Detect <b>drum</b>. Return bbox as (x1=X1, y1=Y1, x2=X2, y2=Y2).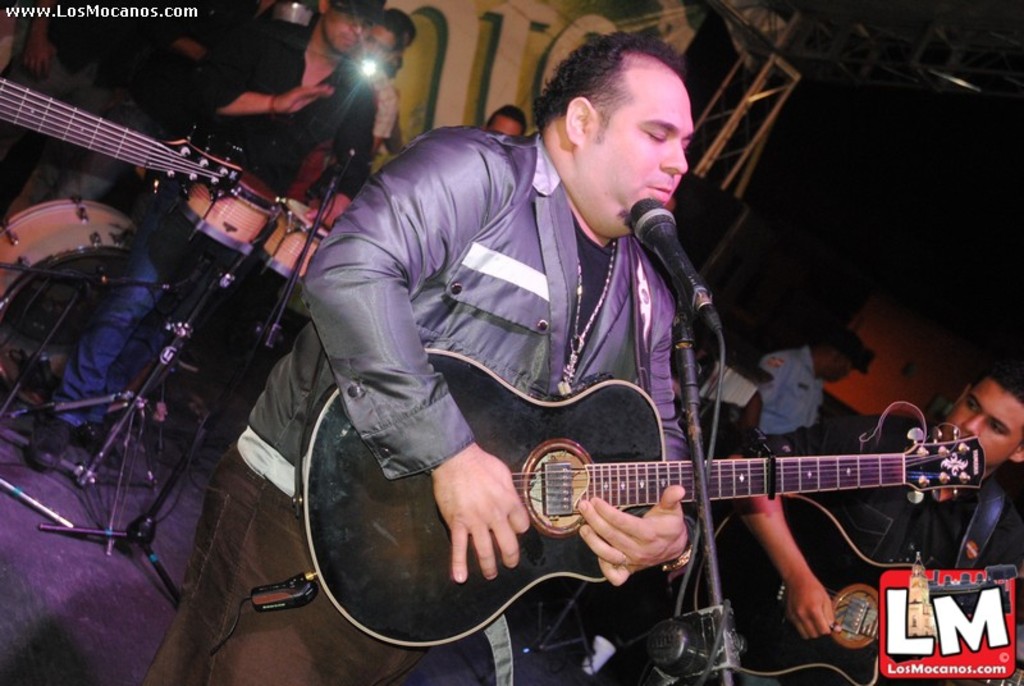
(x1=257, y1=200, x2=334, y2=285).
